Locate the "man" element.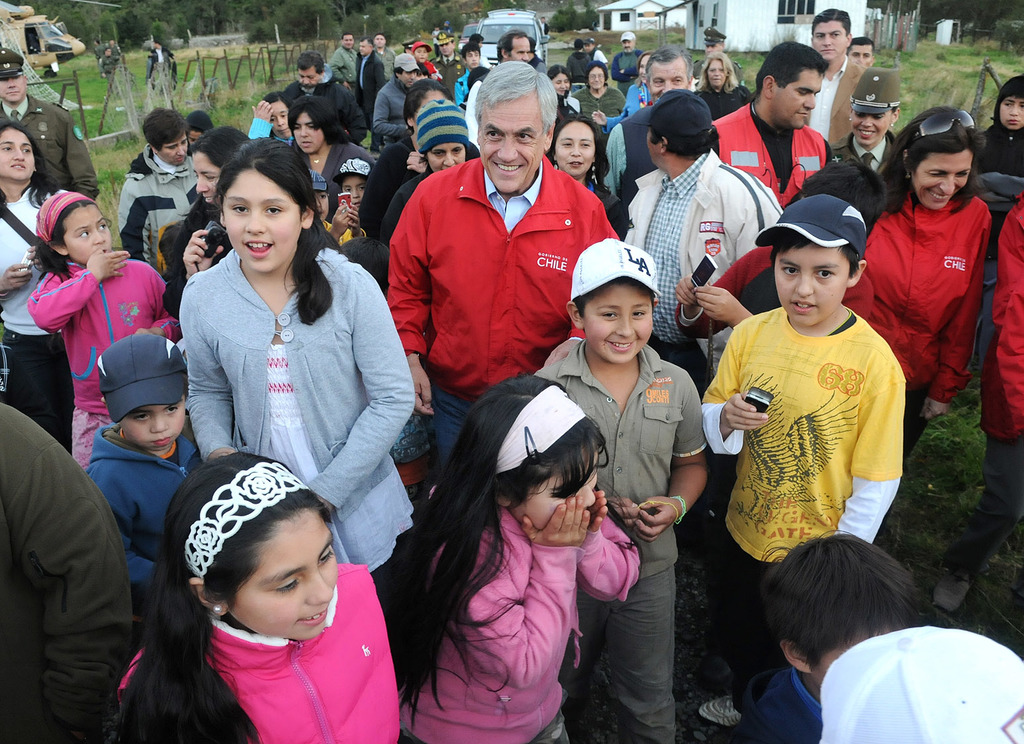
Element bbox: Rect(737, 55, 866, 210).
